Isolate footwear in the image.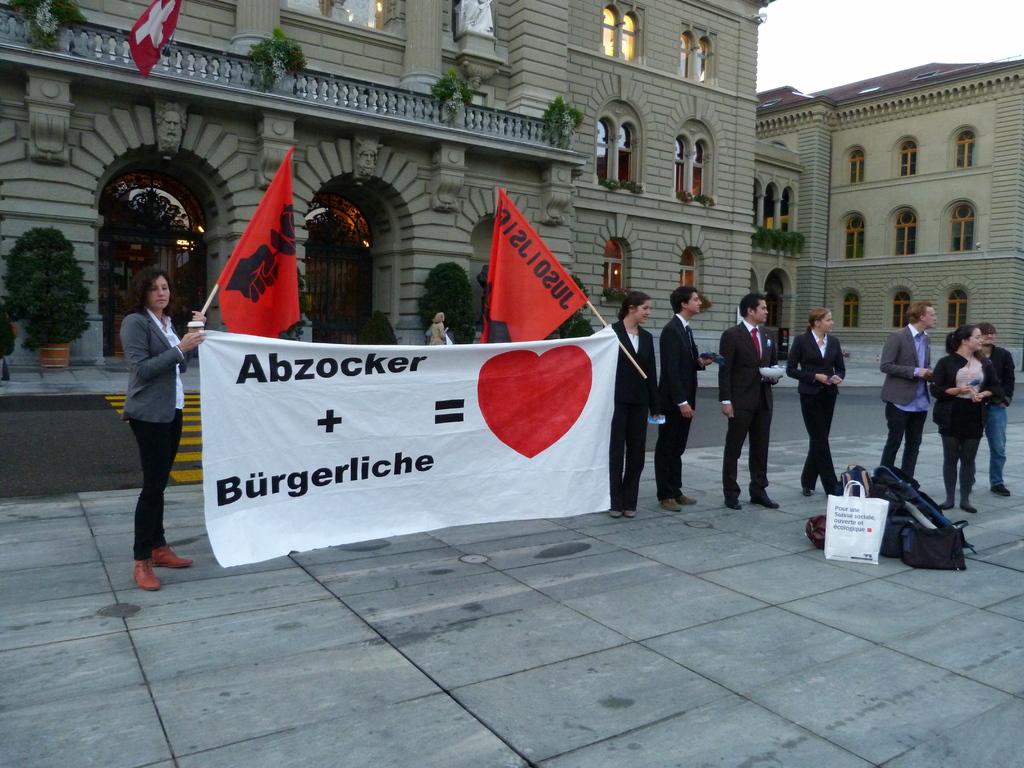
Isolated region: BBox(956, 499, 976, 515).
